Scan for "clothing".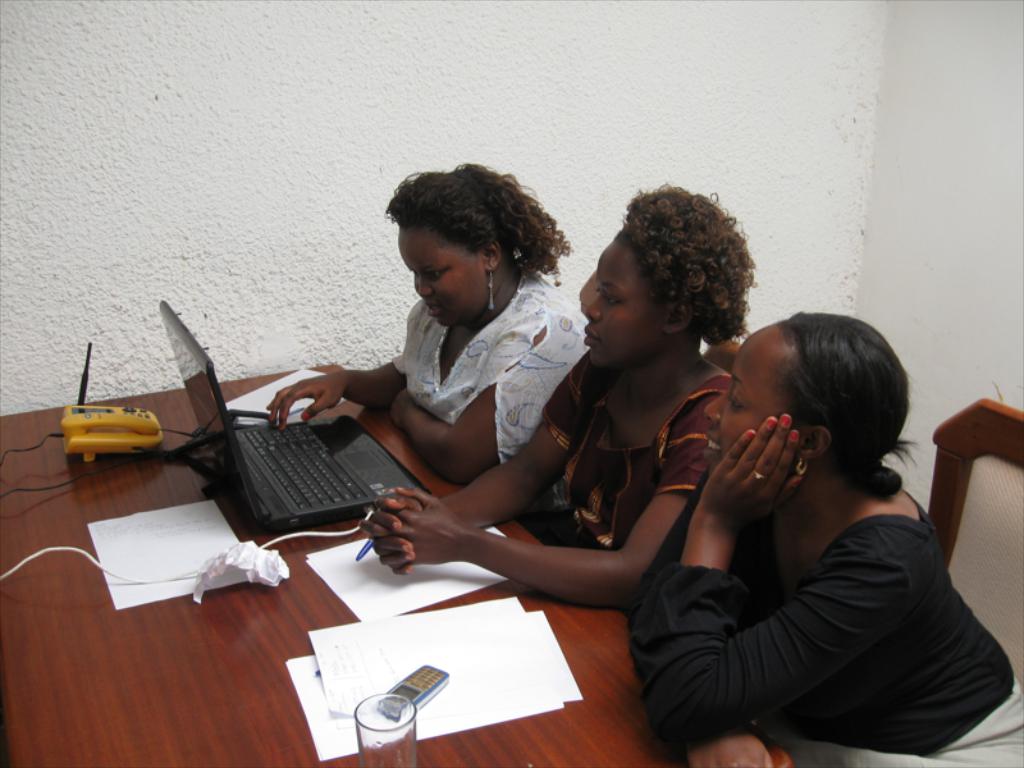
Scan result: bbox=(541, 348, 781, 599).
